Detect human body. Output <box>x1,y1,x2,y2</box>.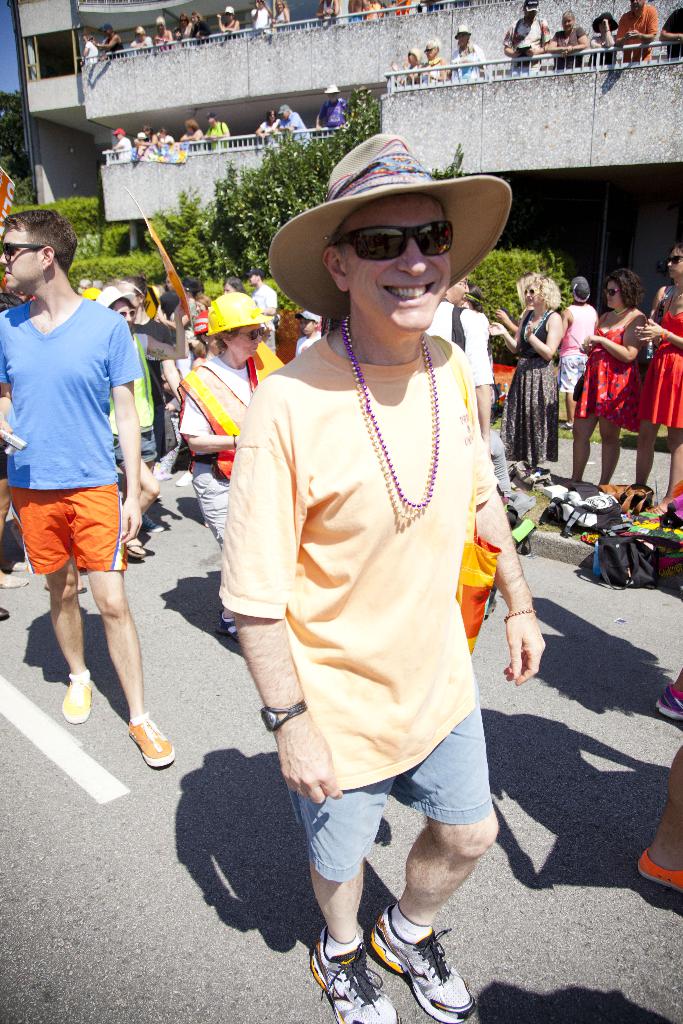
<box>316,83,352,127</box>.
